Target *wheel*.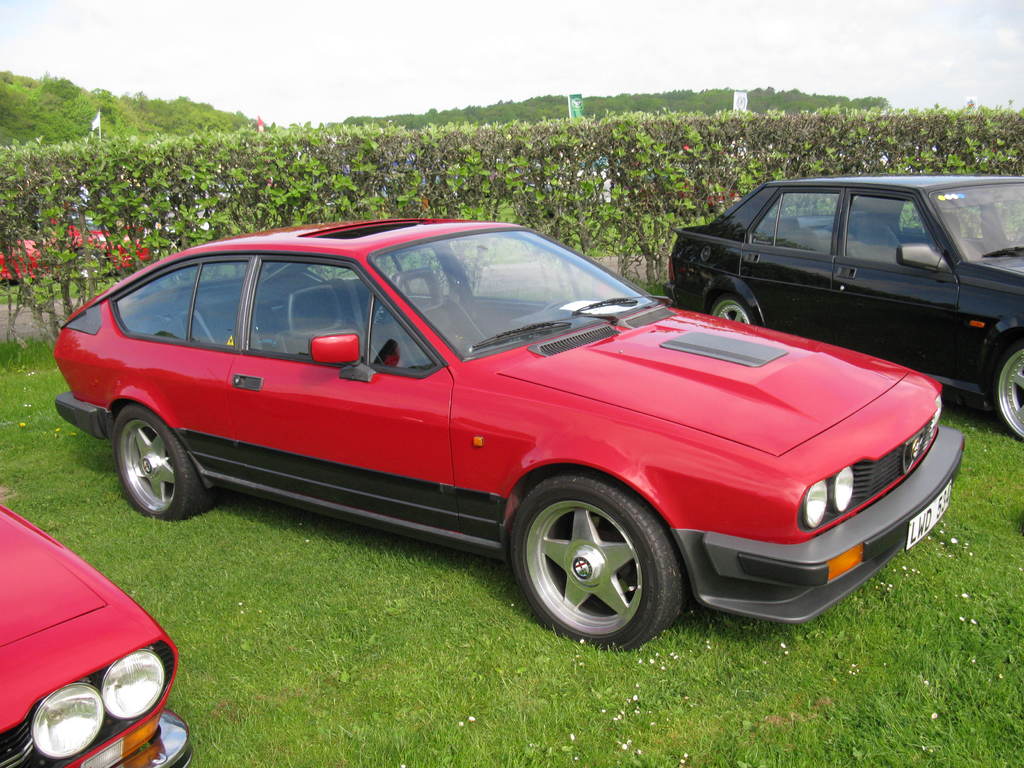
Target region: [707,293,749,326].
